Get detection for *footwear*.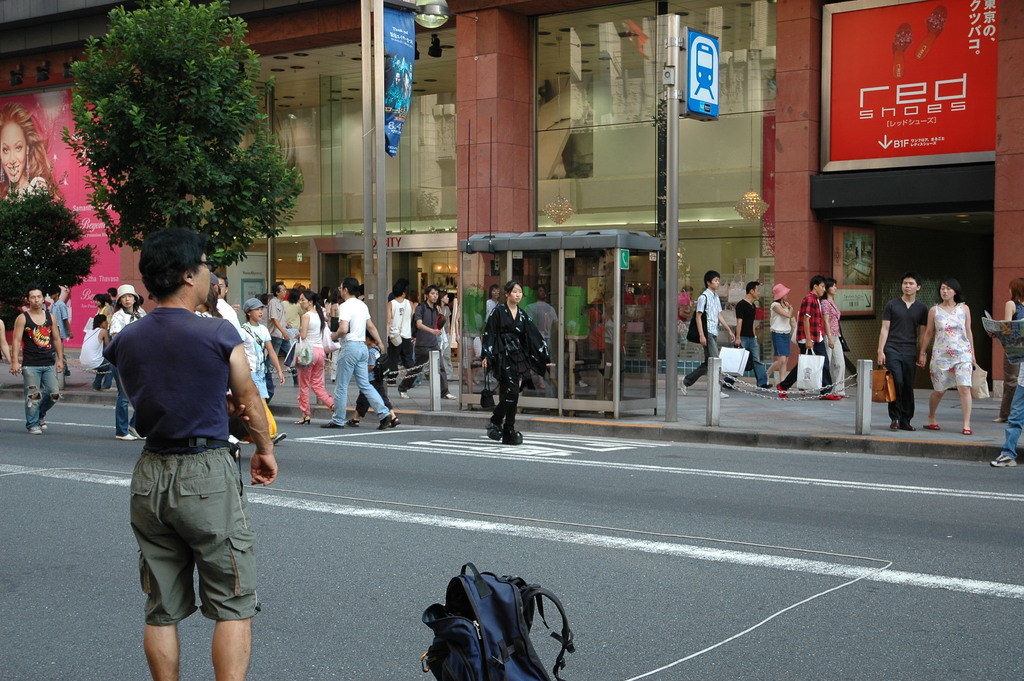
Detection: left=127, top=425, right=146, bottom=440.
